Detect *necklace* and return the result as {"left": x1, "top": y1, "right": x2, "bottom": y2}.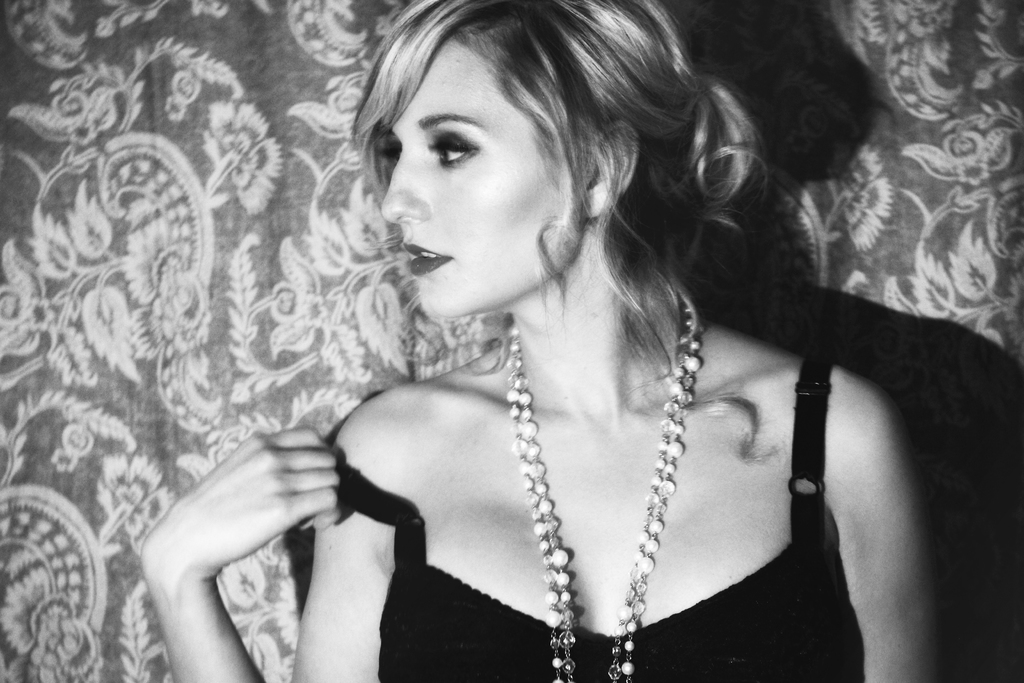
{"left": 504, "top": 283, "right": 707, "bottom": 682}.
